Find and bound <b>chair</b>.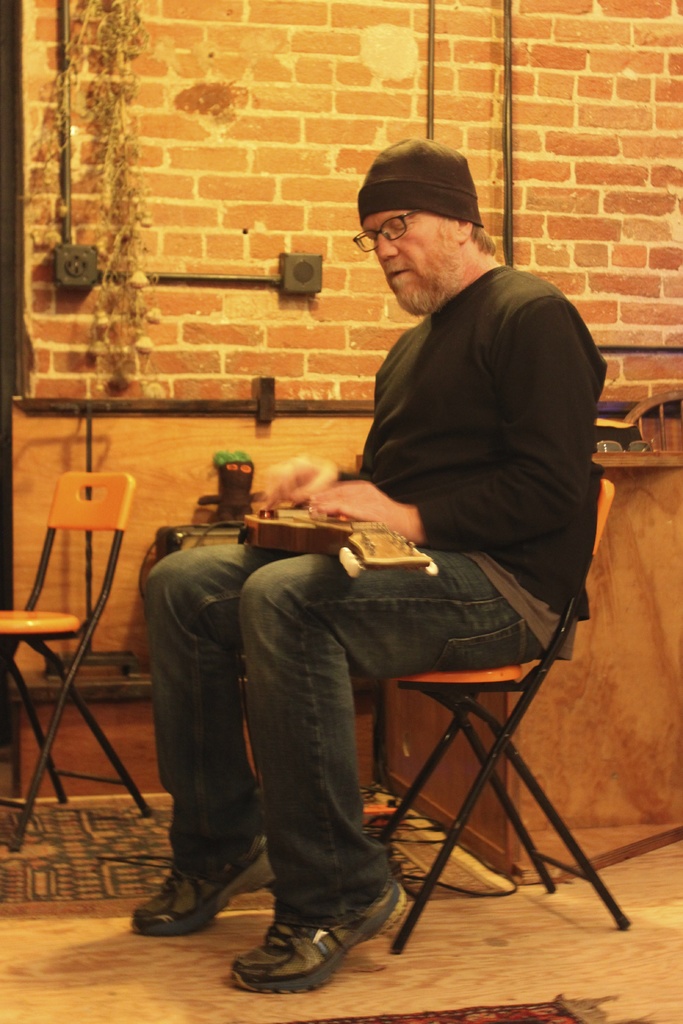
Bound: 290, 513, 609, 957.
